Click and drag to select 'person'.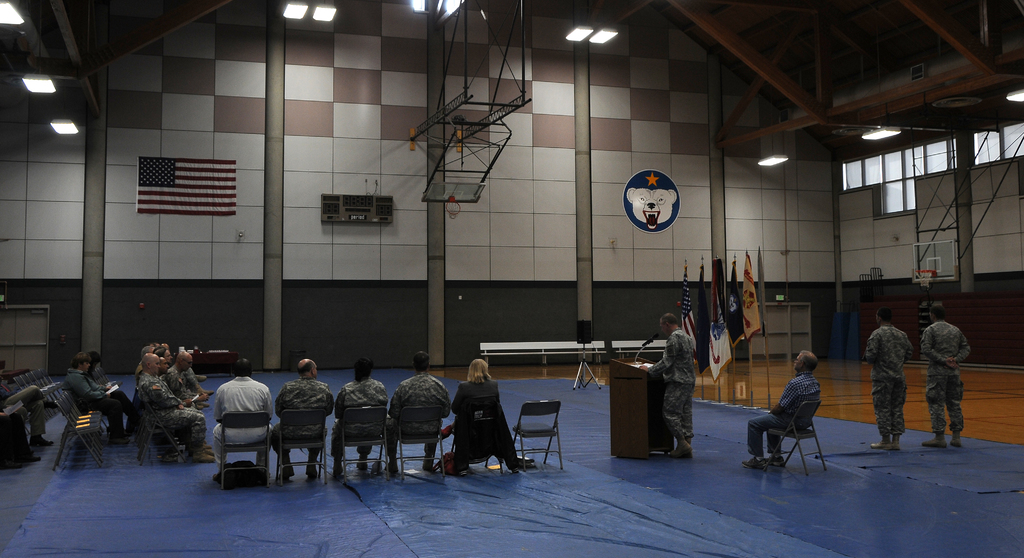
Selection: <bbox>216, 357, 282, 488</bbox>.
